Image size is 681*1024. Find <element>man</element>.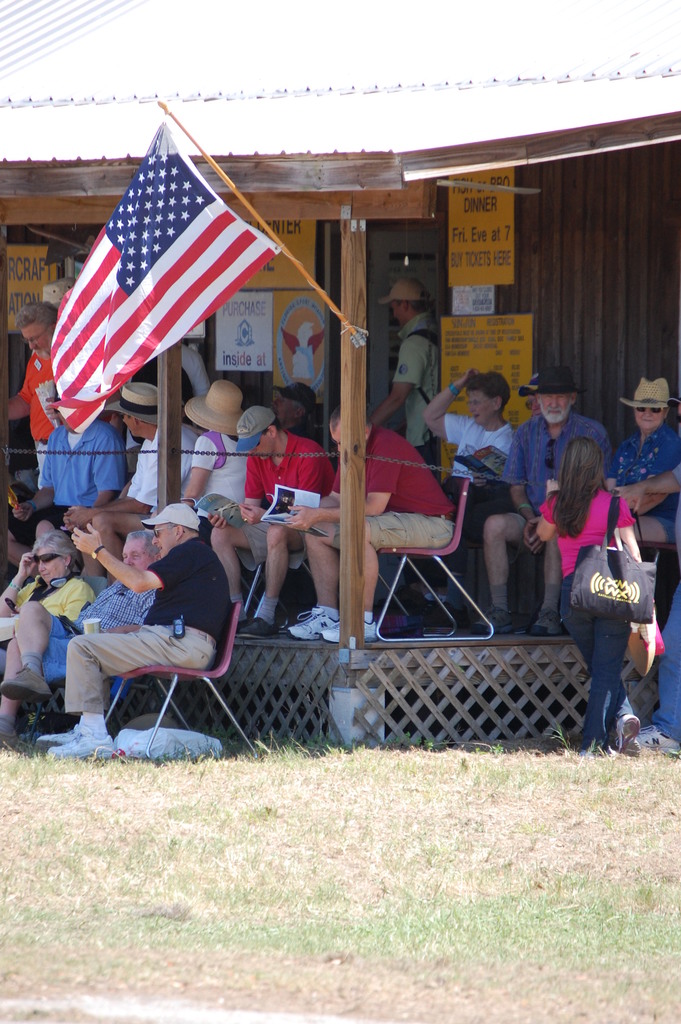
Rect(62, 382, 196, 577).
